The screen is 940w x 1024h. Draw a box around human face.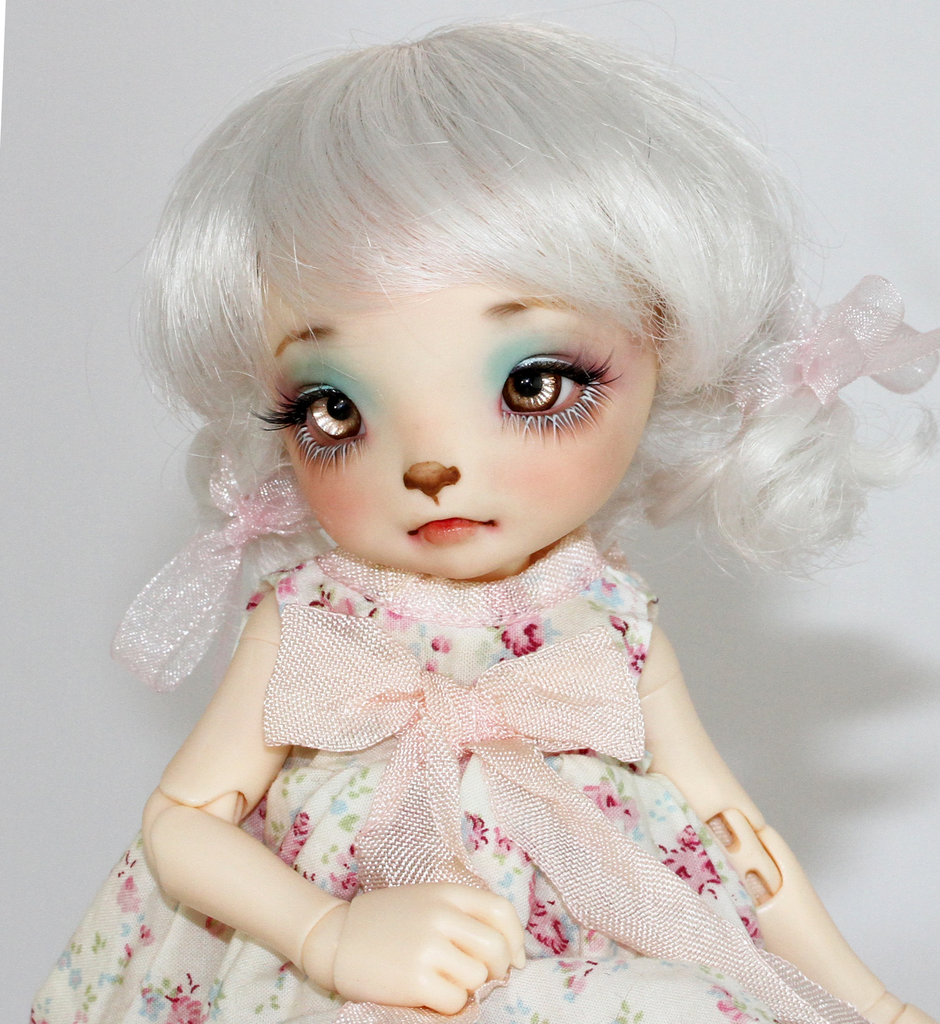
Rect(251, 250, 659, 586).
